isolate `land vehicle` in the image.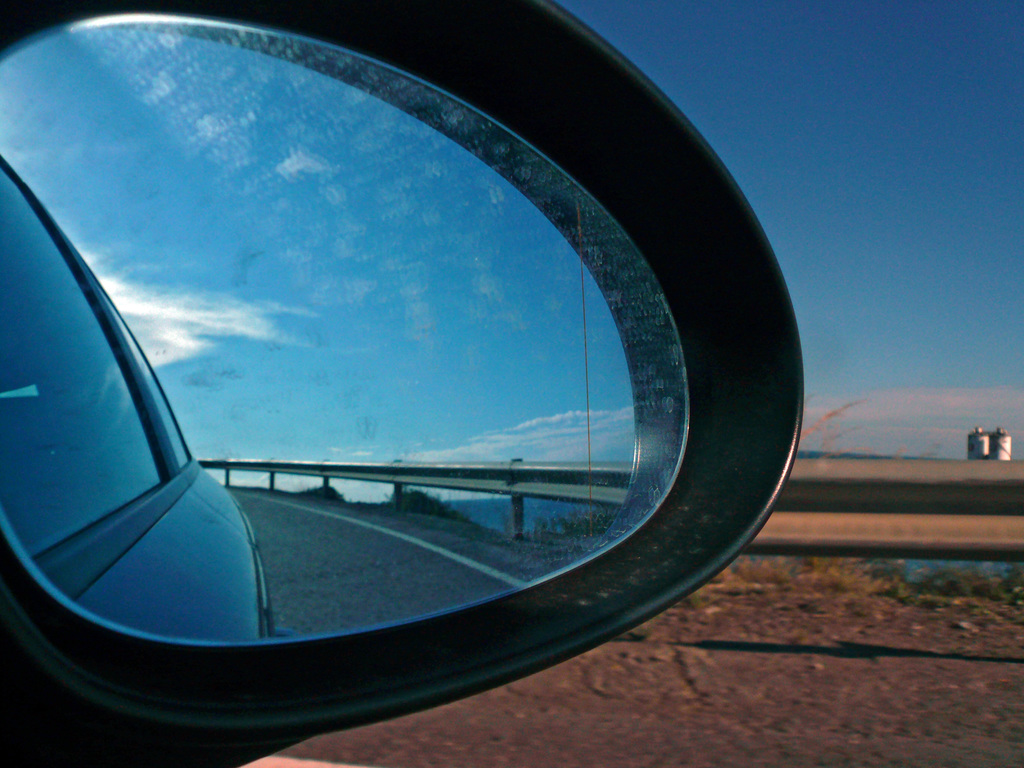
Isolated region: bbox(0, 0, 807, 767).
